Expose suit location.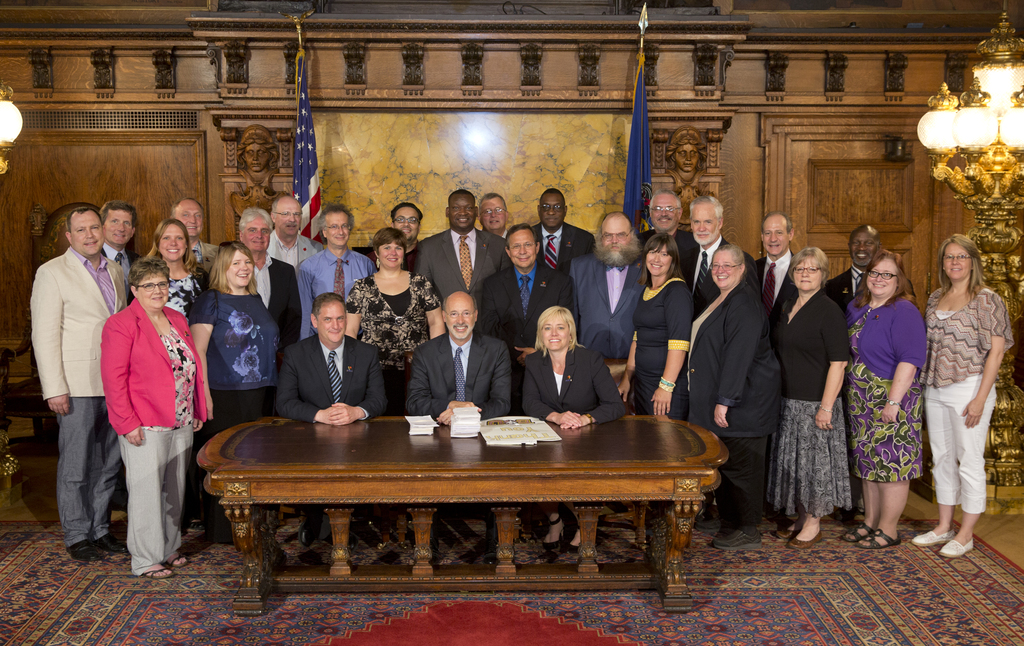
Exposed at bbox=(97, 297, 207, 577).
